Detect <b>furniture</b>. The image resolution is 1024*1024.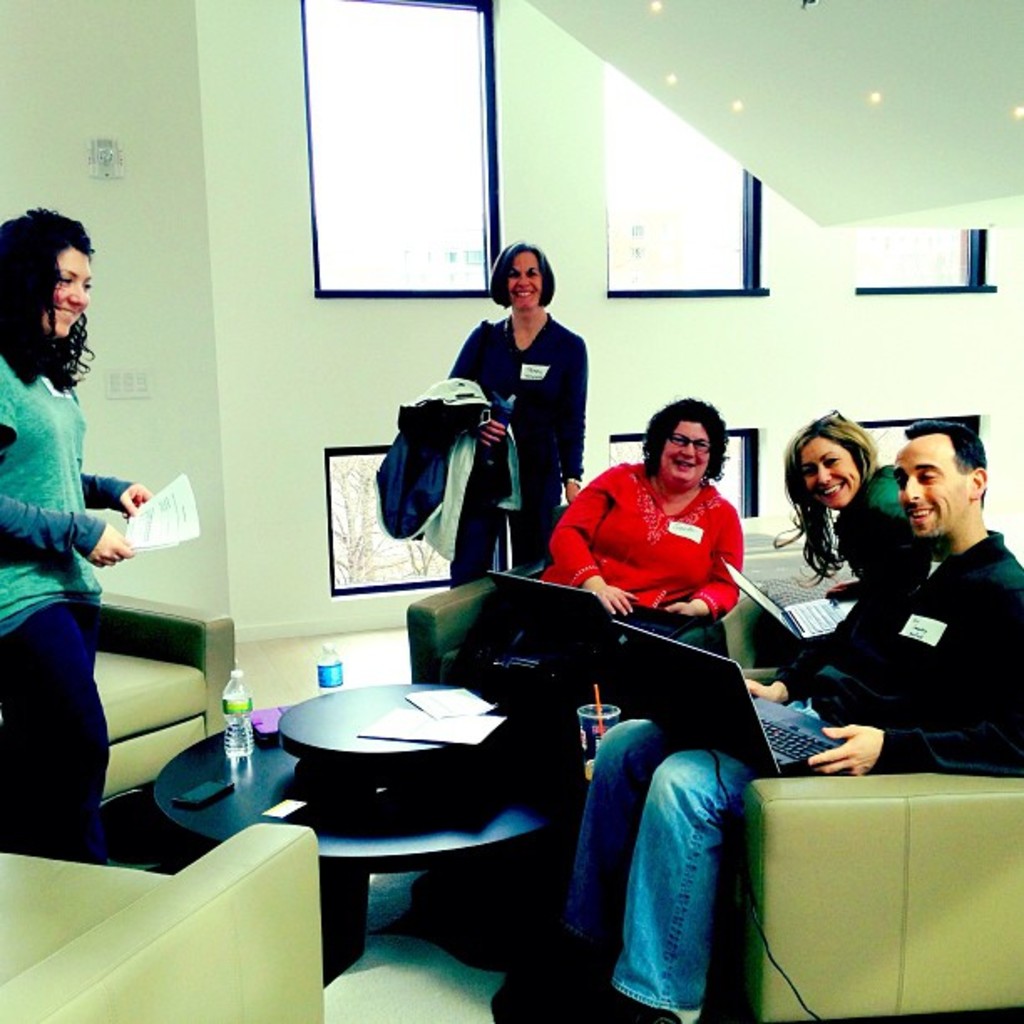
box(735, 763, 1022, 1022).
